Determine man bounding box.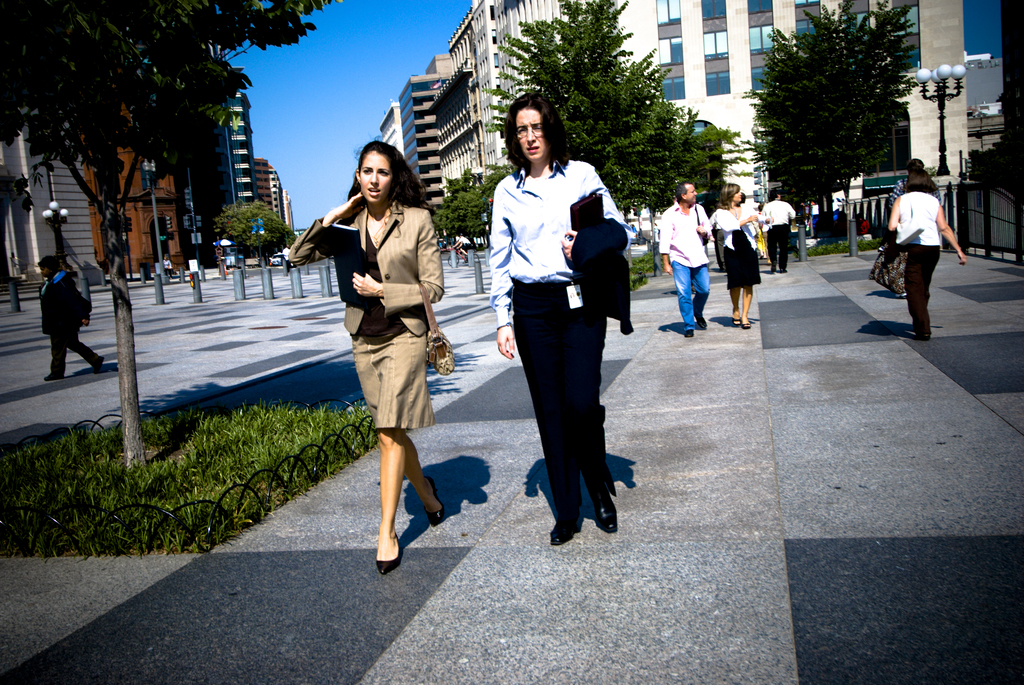
Determined: [733,192,769,271].
